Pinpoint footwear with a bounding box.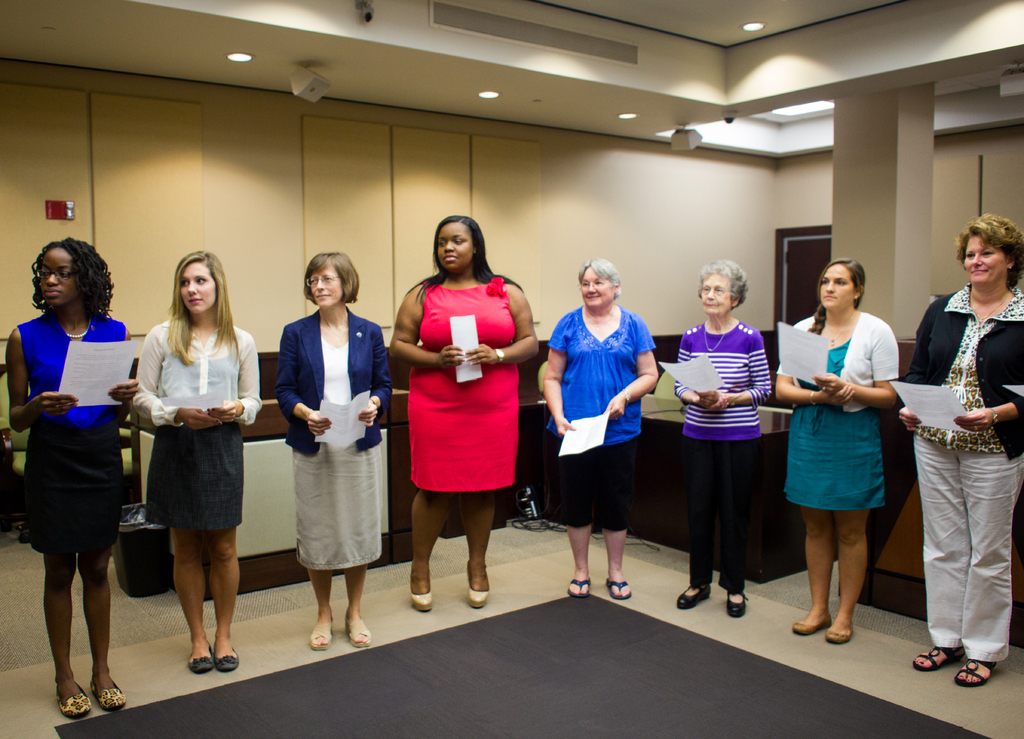
{"x1": 187, "y1": 638, "x2": 216, "y2": 673}.
